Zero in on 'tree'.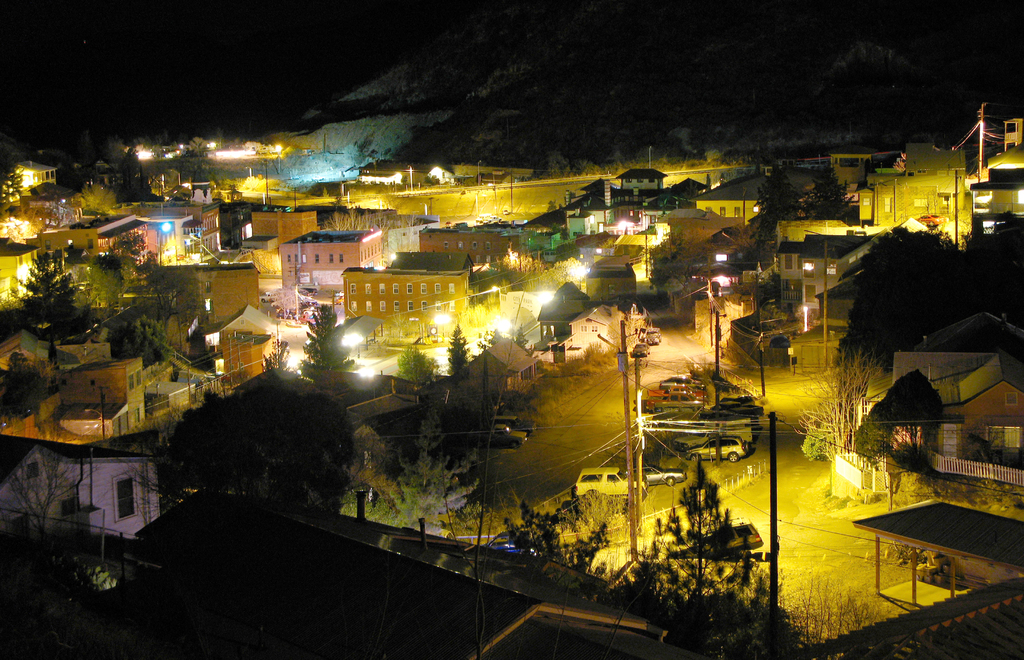
Zeroed in: region(397, 342, 443, 385).
